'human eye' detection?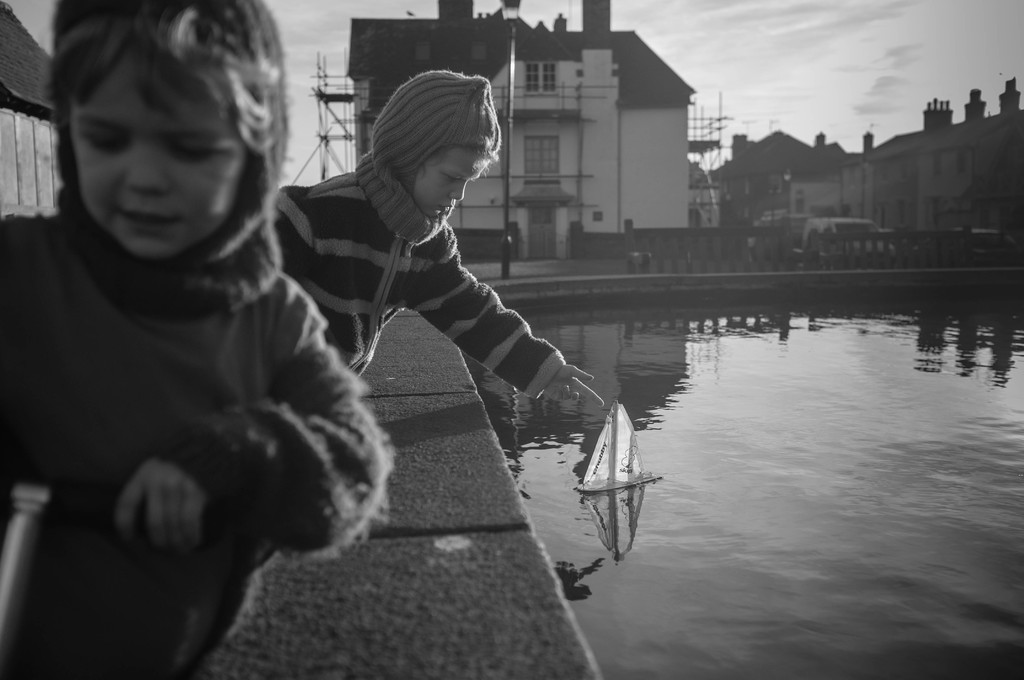
(x1=81, y1=131, x2=130, y2=154)
